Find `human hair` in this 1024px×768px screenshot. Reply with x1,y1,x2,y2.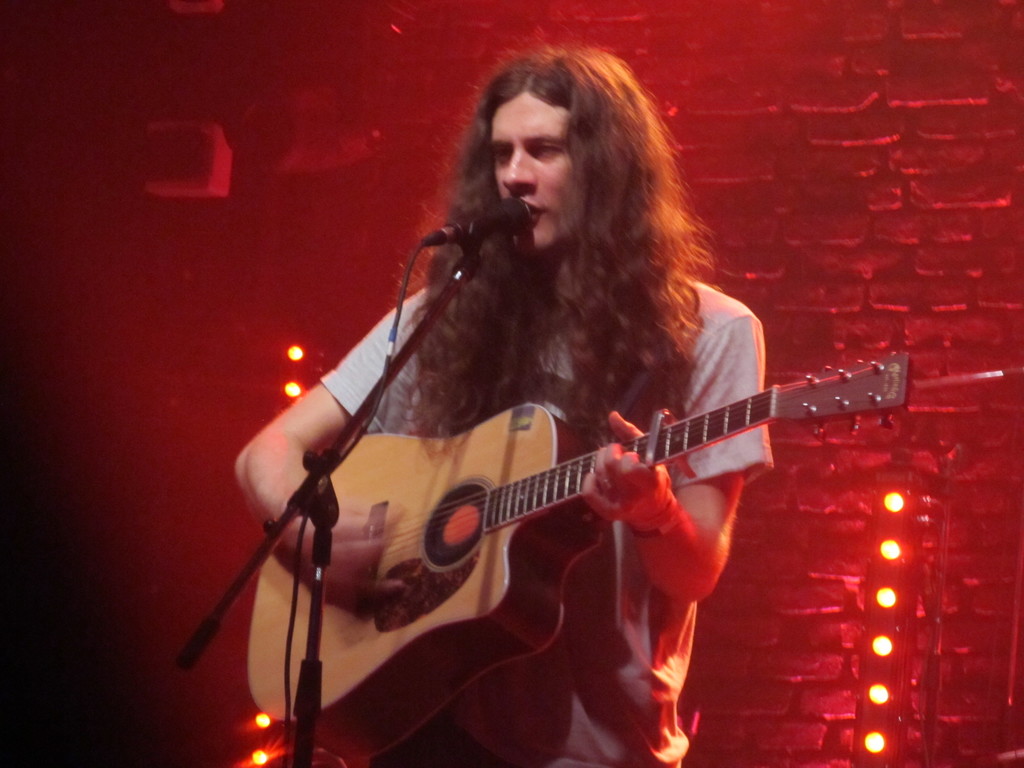
431,49,691,363.
